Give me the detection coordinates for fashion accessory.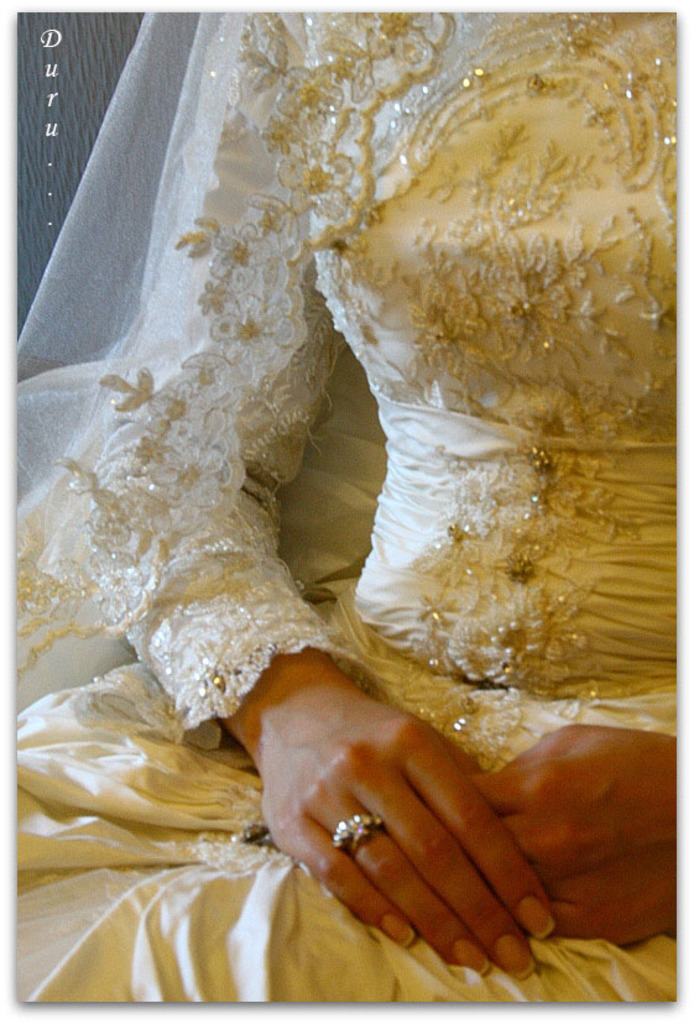
<bbox>328, 808, 382, 850</bbox>.
